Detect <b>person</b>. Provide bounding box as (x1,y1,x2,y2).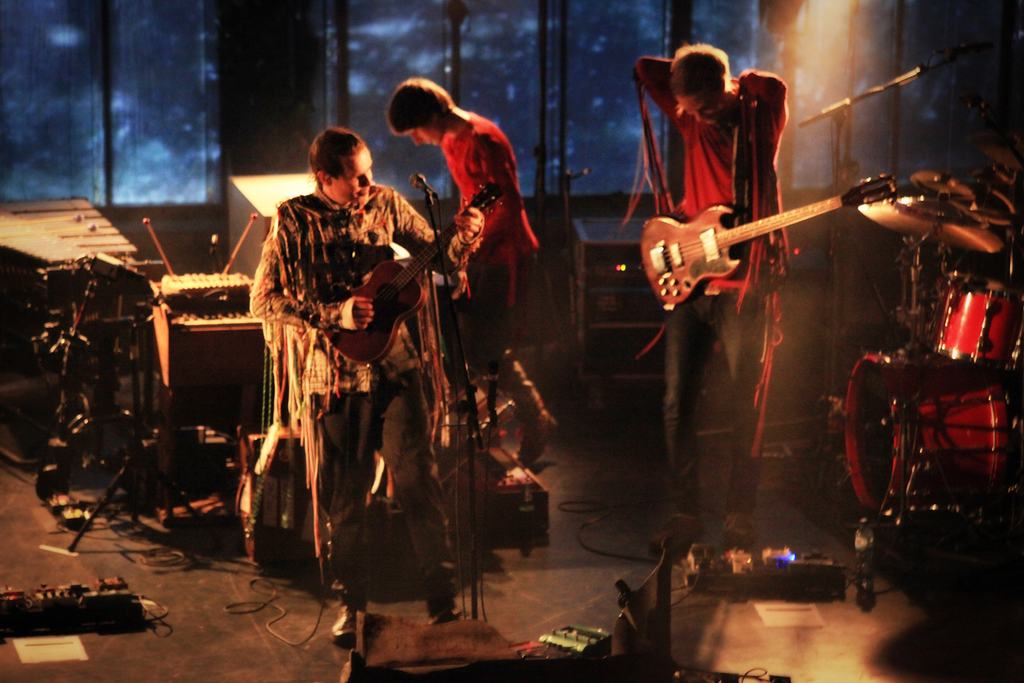
(376,75,557,463).
